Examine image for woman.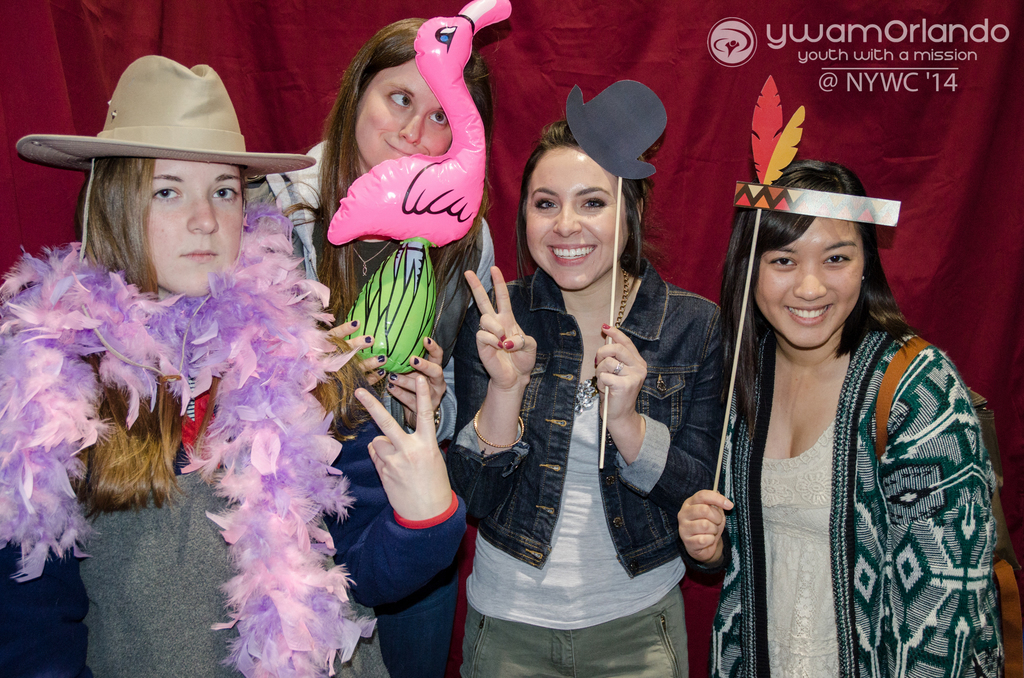
Examination result: locate(0, 53, 473, 677).
